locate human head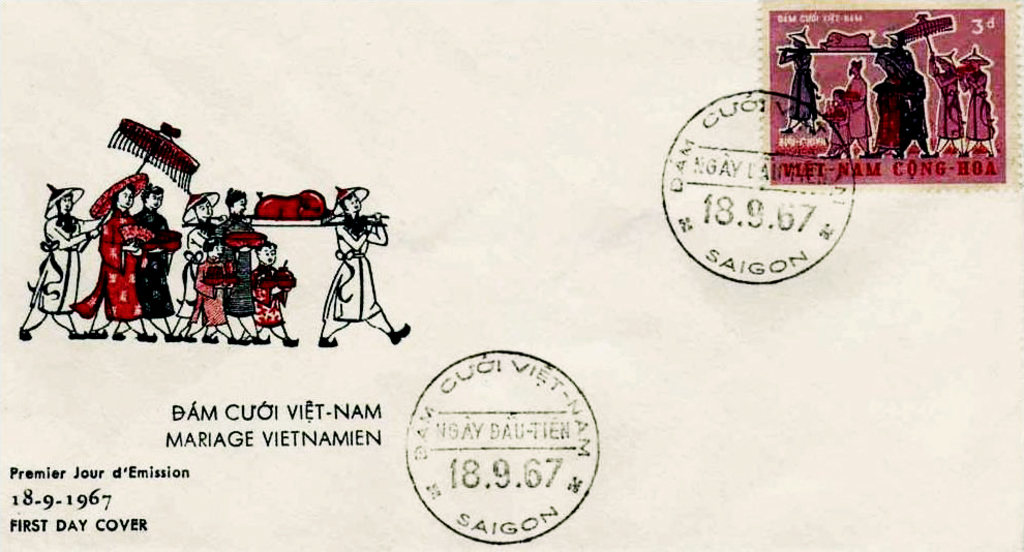
[left=331, top=181, right=368, bottom=218]
